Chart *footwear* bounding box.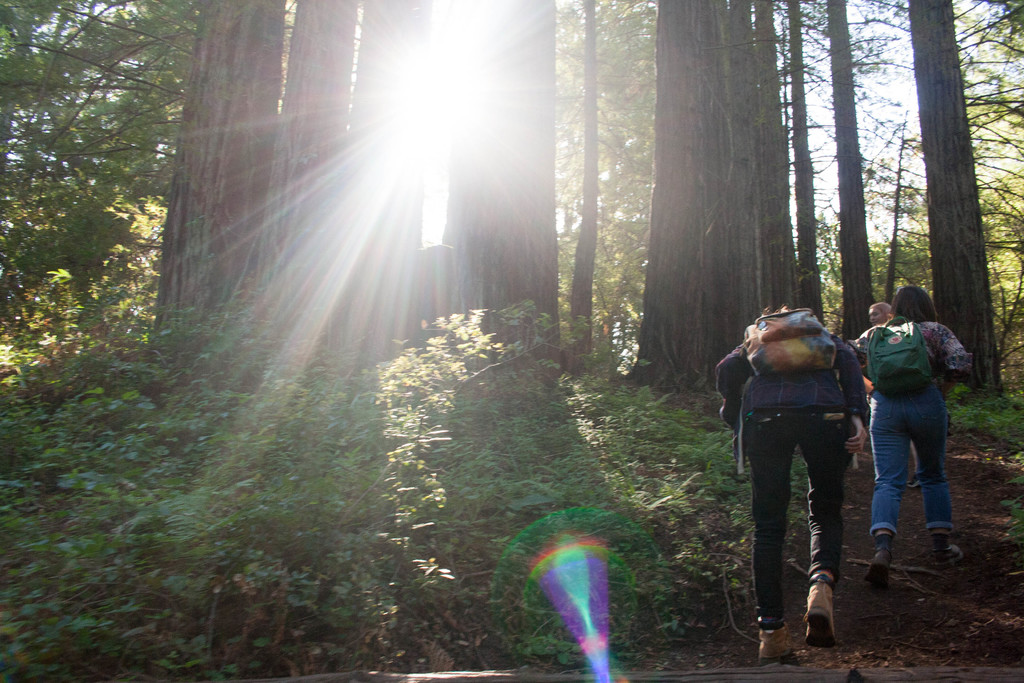
Charted: x1=935, y1=534, x2=965, y2=564.
